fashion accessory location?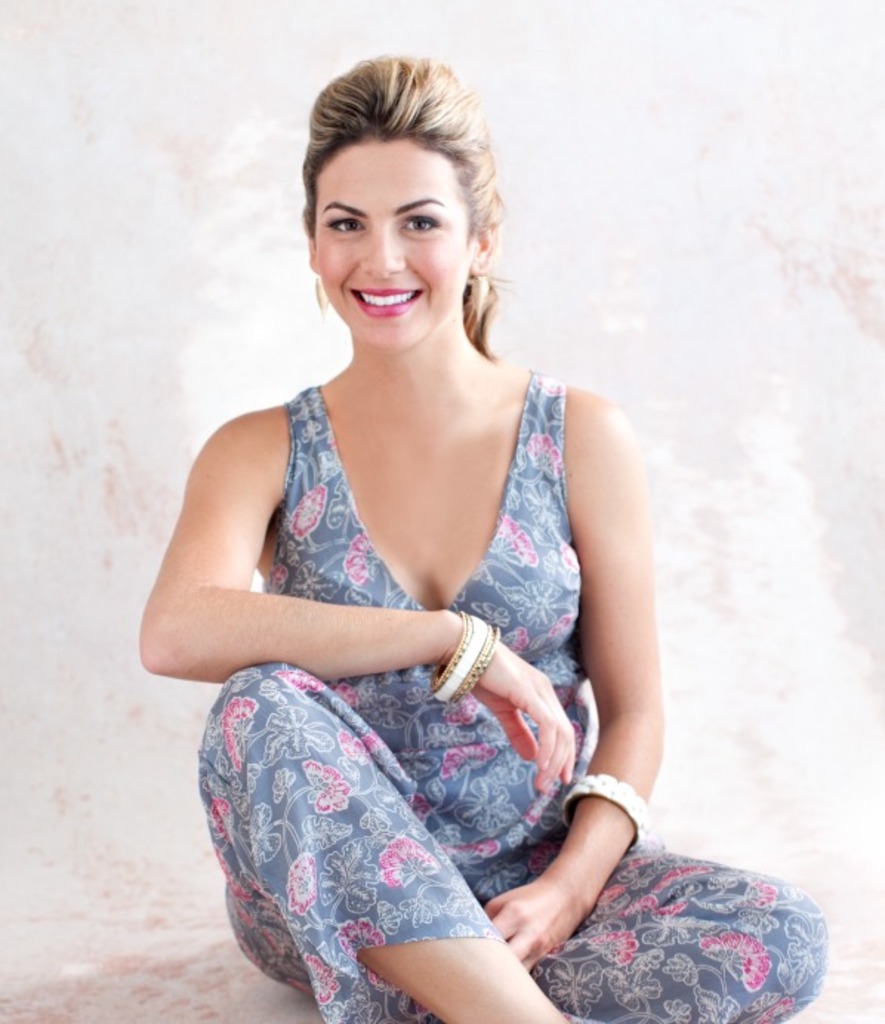
detection(429, 614, 499, 706)
